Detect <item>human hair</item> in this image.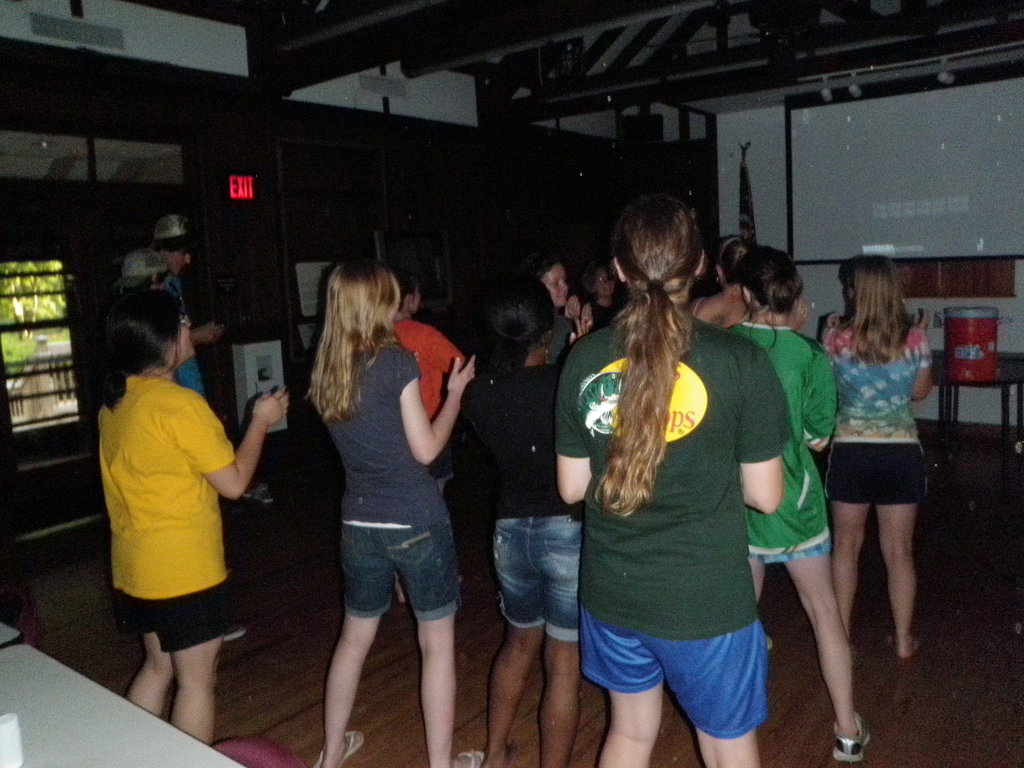
Detection: (x1=90, y1=289, x2=184, y2=416).
